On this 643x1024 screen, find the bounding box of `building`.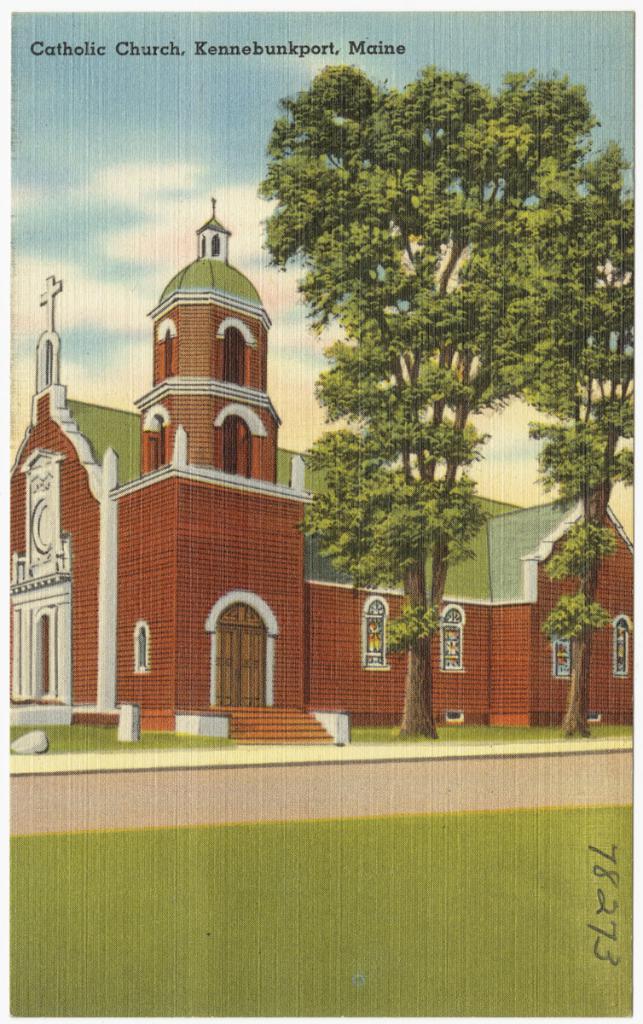
Bounding box: {"left": 3, "top": 207, "right": 642, "bottom": 740}.
